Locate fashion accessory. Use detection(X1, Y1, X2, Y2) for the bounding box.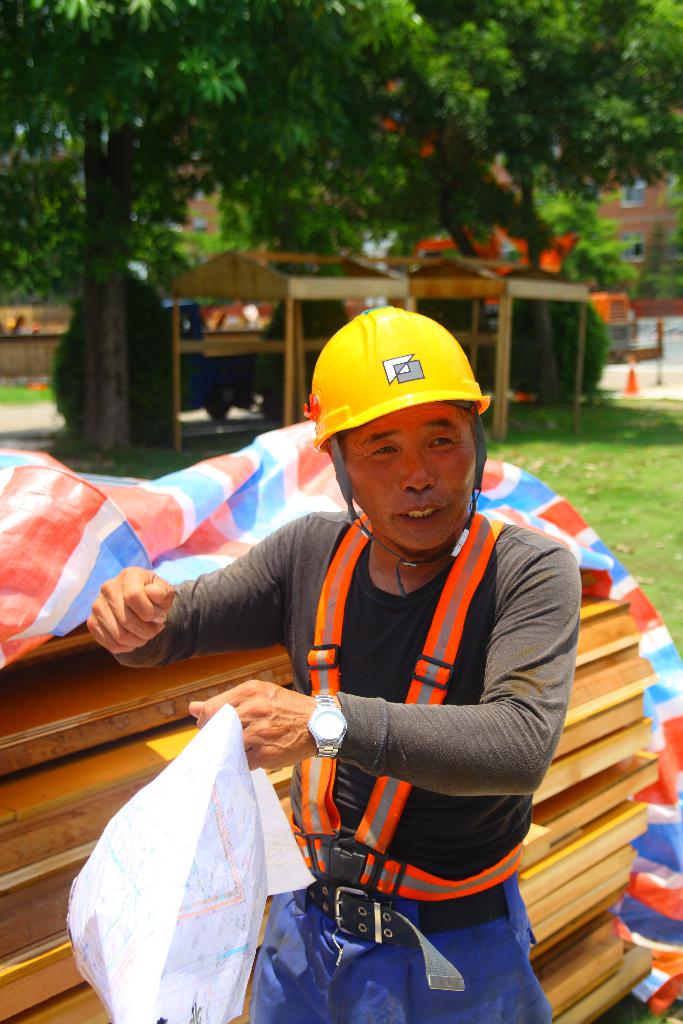
detection(302, 687, 353, 755).
